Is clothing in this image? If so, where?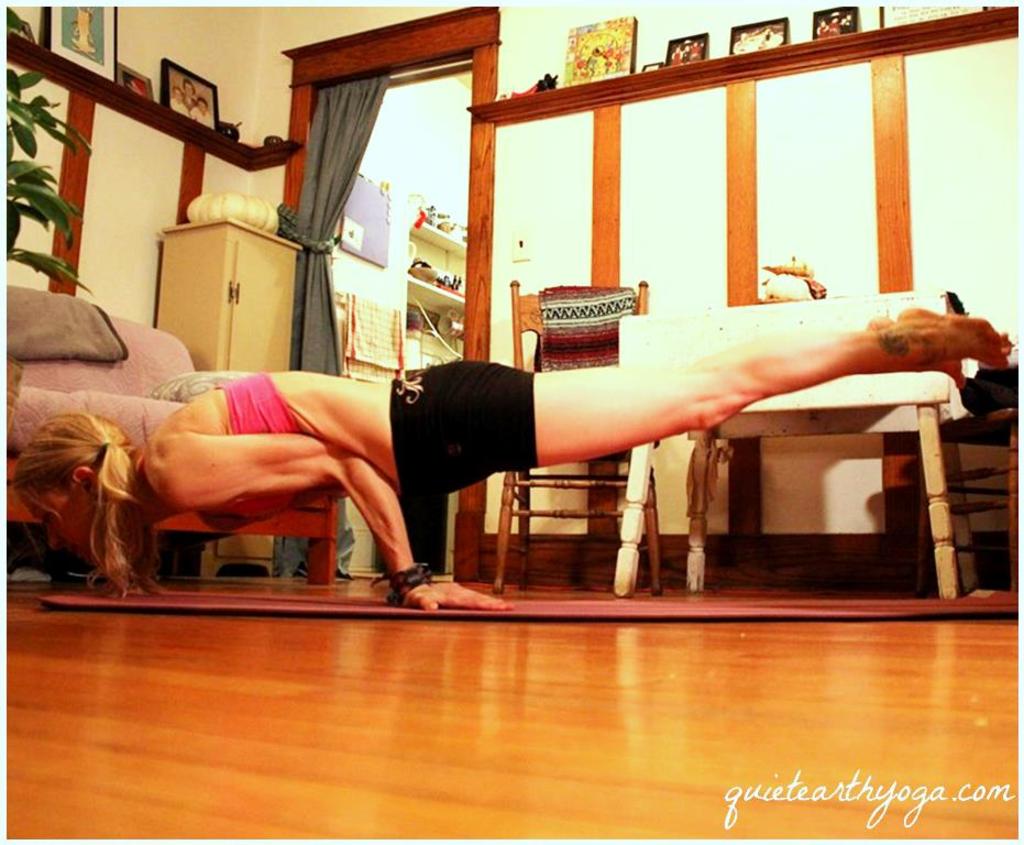
Yes, at x1=183 y1=94 x2=203 y2=113.
